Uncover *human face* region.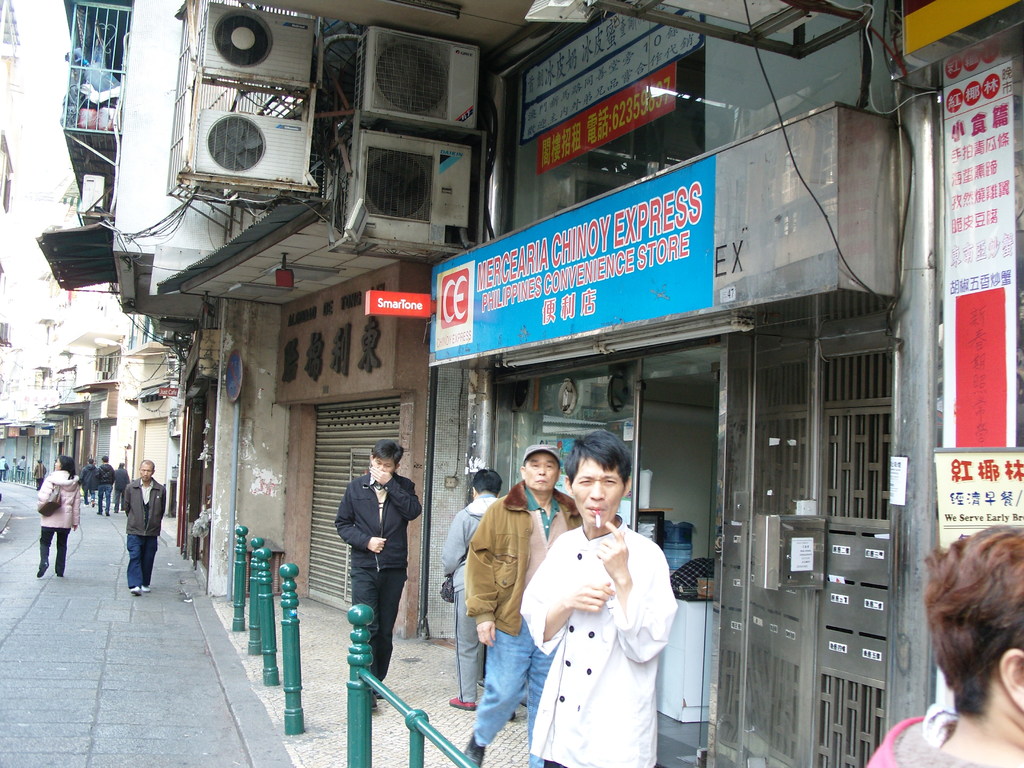
Uncovered: select_region(570, 458, 625, 527).
